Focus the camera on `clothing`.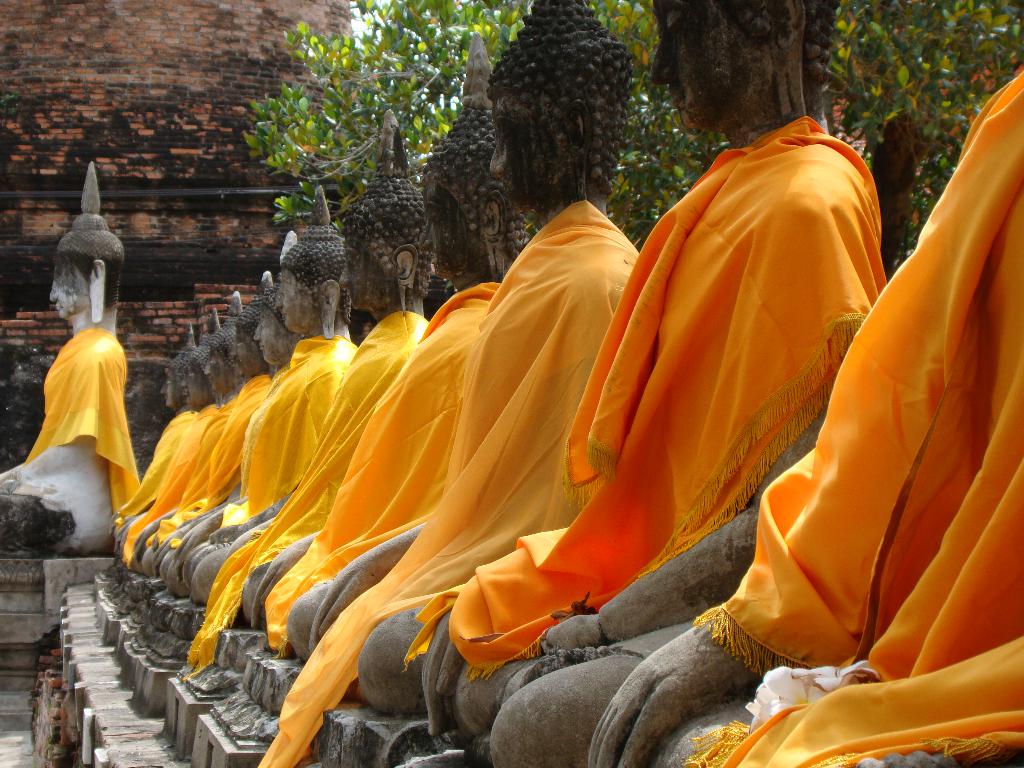
Focus region: [x1=252, y1=191, x2=640, y2=767].
